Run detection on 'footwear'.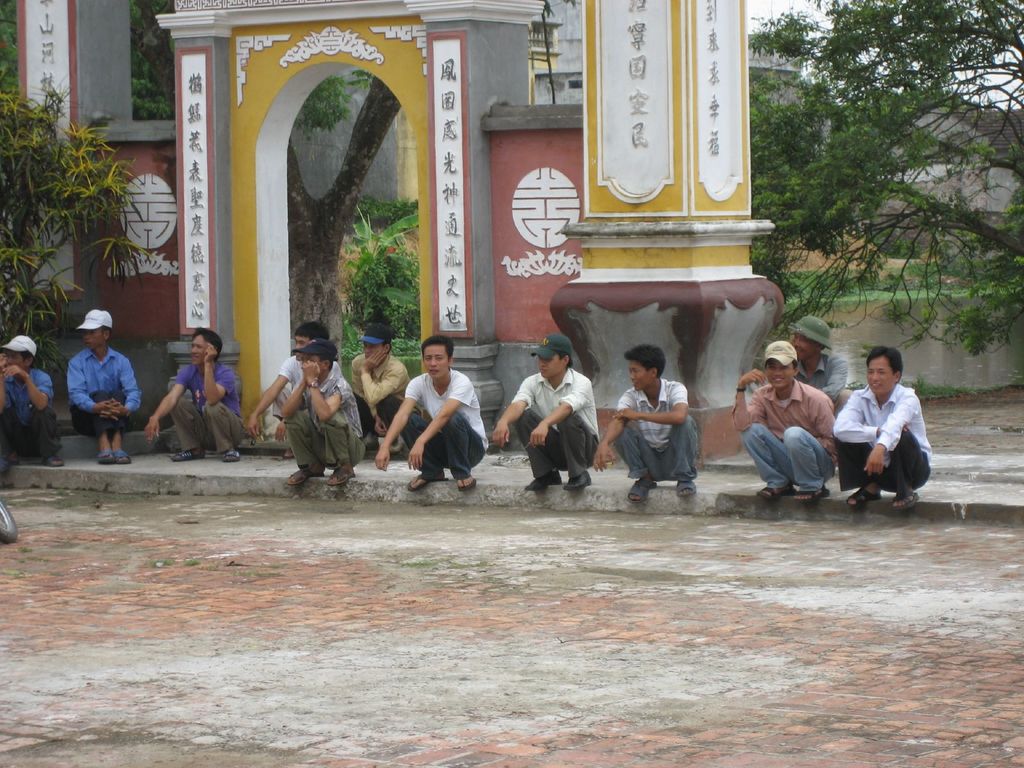
Result: <region>626, 482, 652, 500</region>.
